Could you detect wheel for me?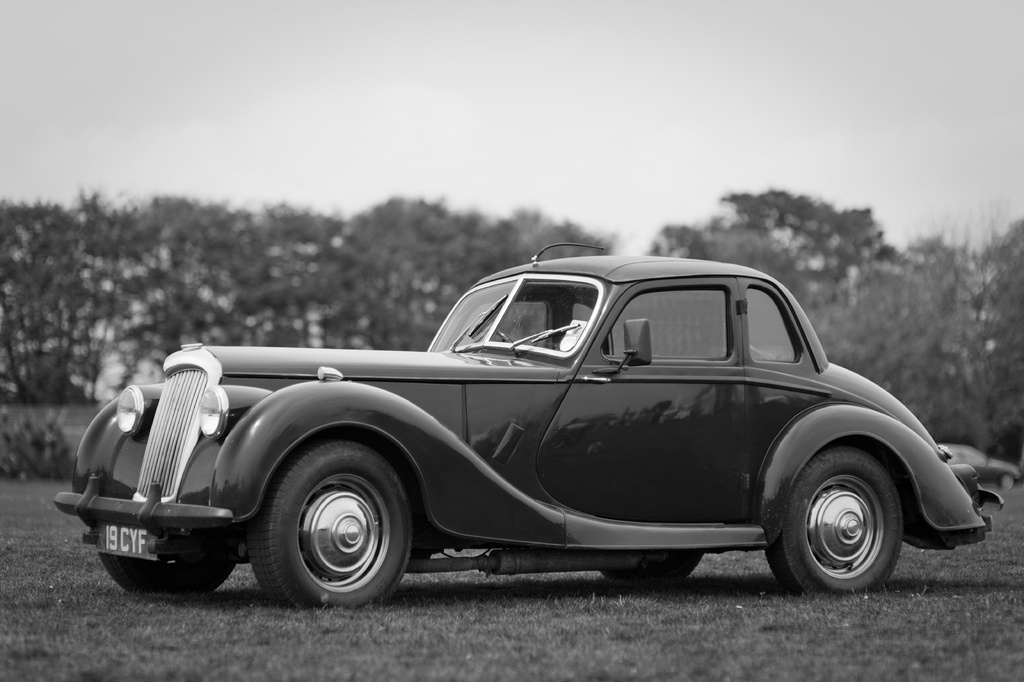
Detection result: region(765, 447, 902, 593).
